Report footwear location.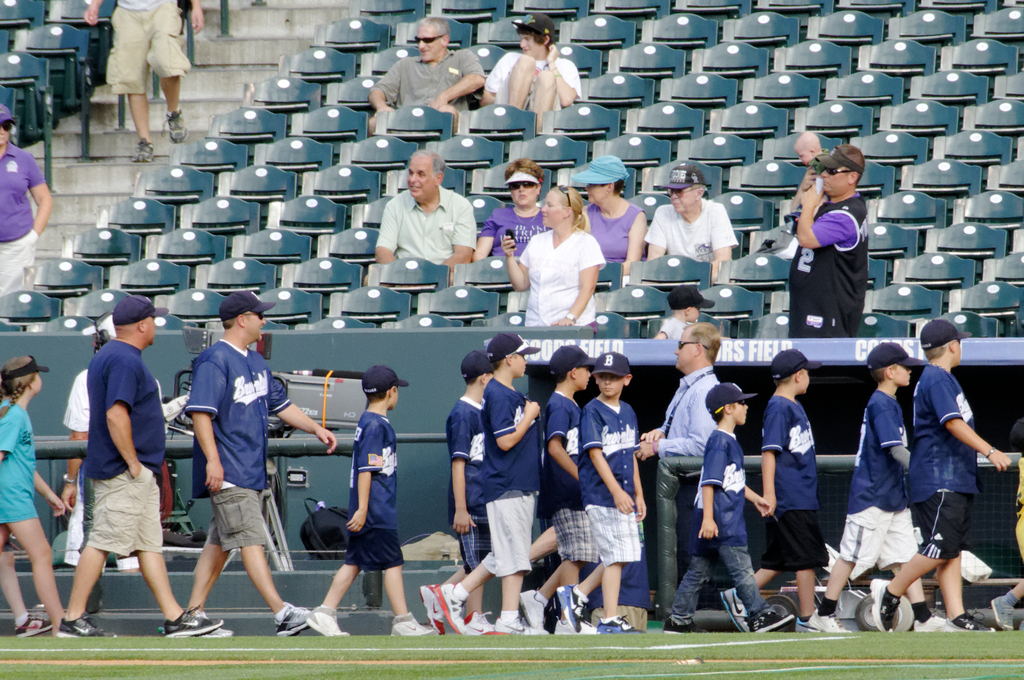
Report: (518, 592, 540, 632).
